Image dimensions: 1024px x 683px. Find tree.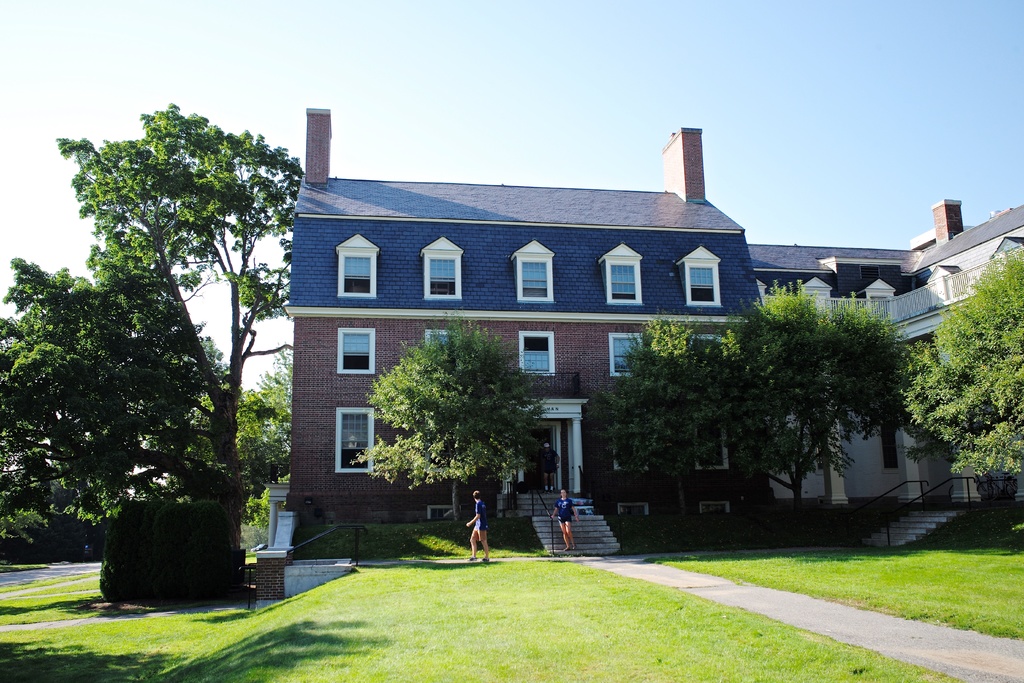
901/242/1023/532.
